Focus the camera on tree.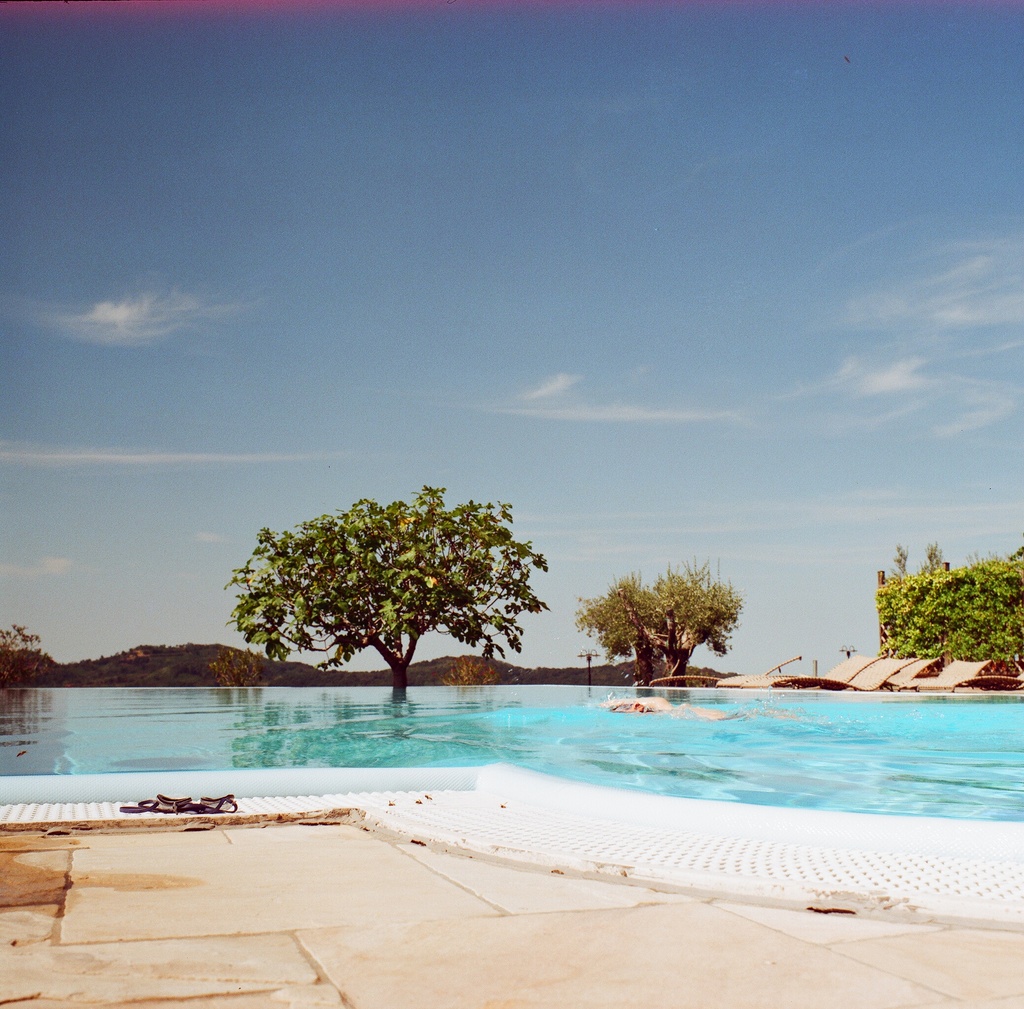
Focus region: x1=228 y1=489 x2=549 y2=698.
